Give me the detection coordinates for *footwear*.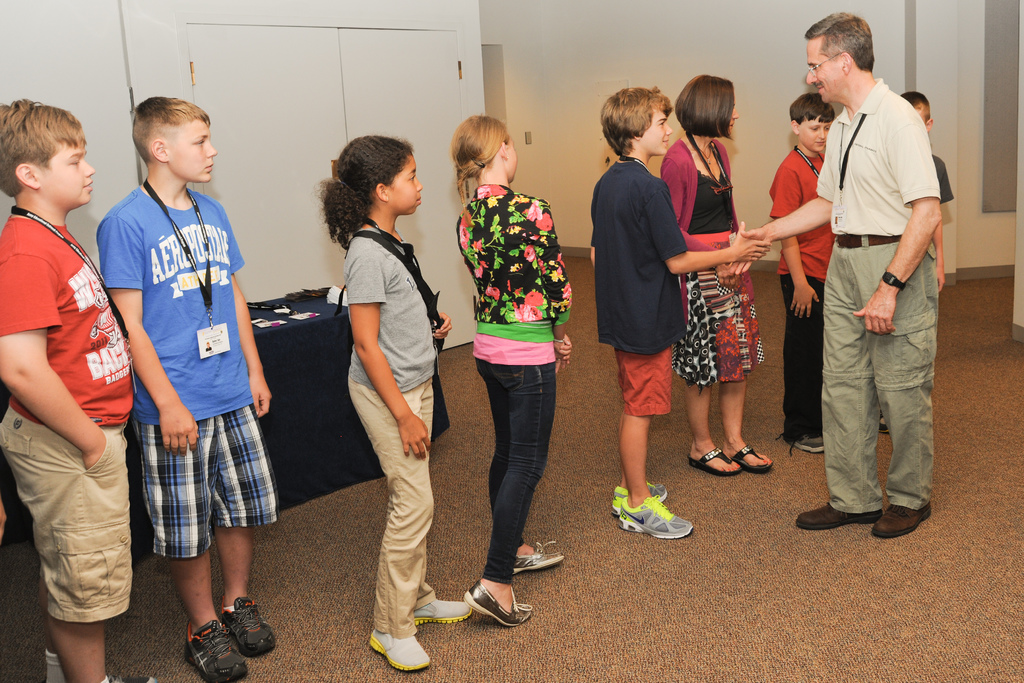
(left=735, top=445, right=776, bottom=473).
